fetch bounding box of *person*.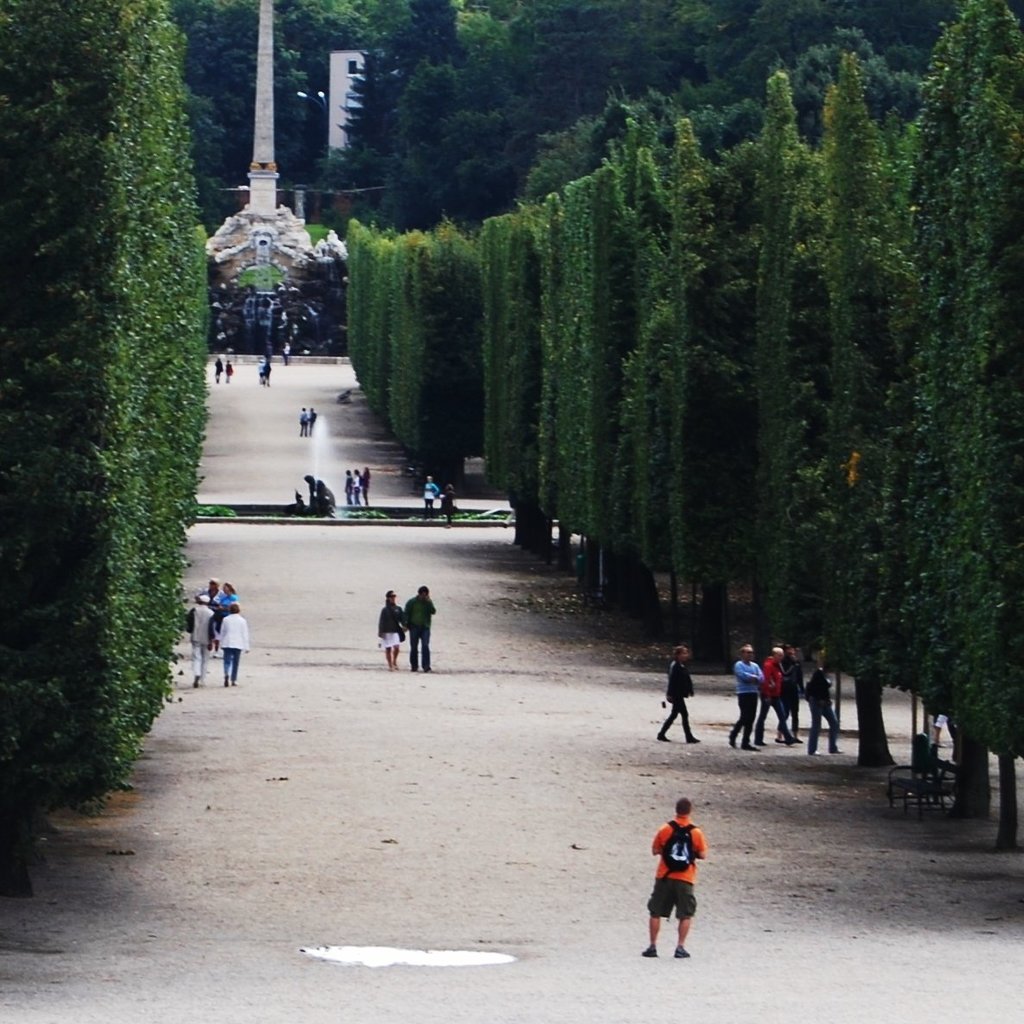
Bbox: {"x1": 639, "y1": 793, "x2": 716, "y2": 959}.
